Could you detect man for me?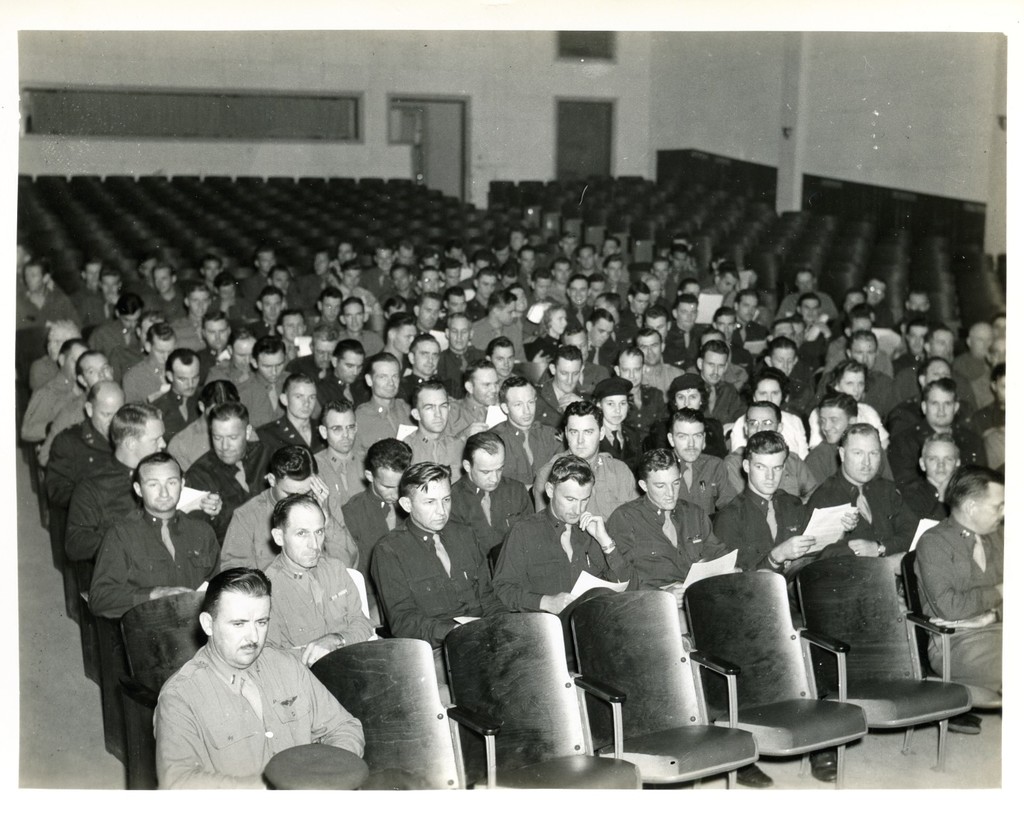
Detection result: 163,349,206,437.
